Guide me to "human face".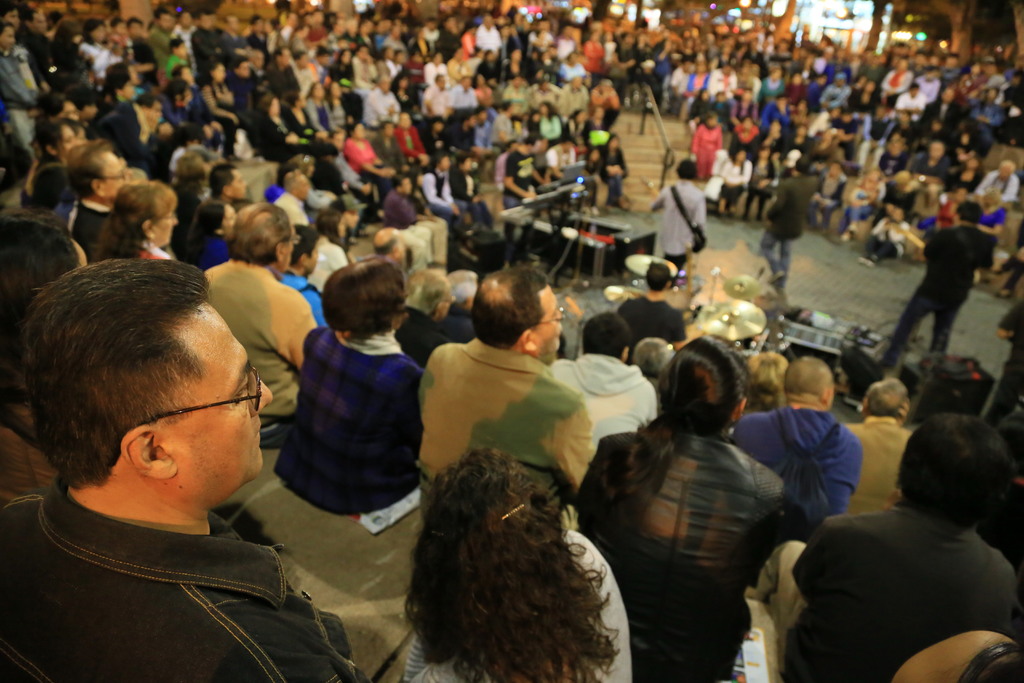
Guidance: left=184, top=72, right=186, bottom=79.
